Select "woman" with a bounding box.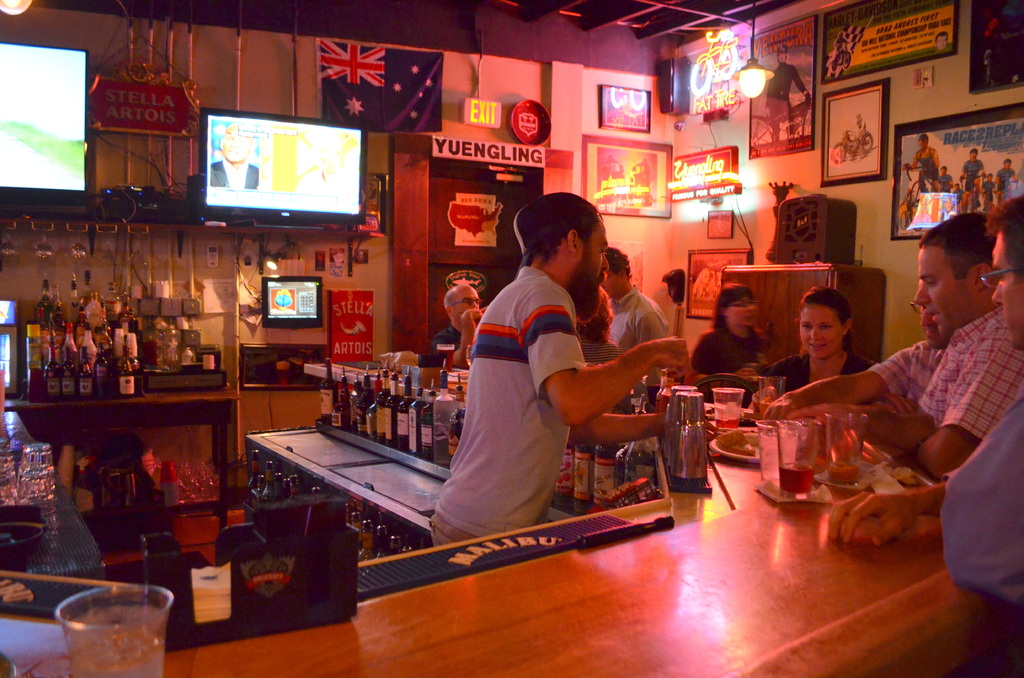
(691,282,778,379).
